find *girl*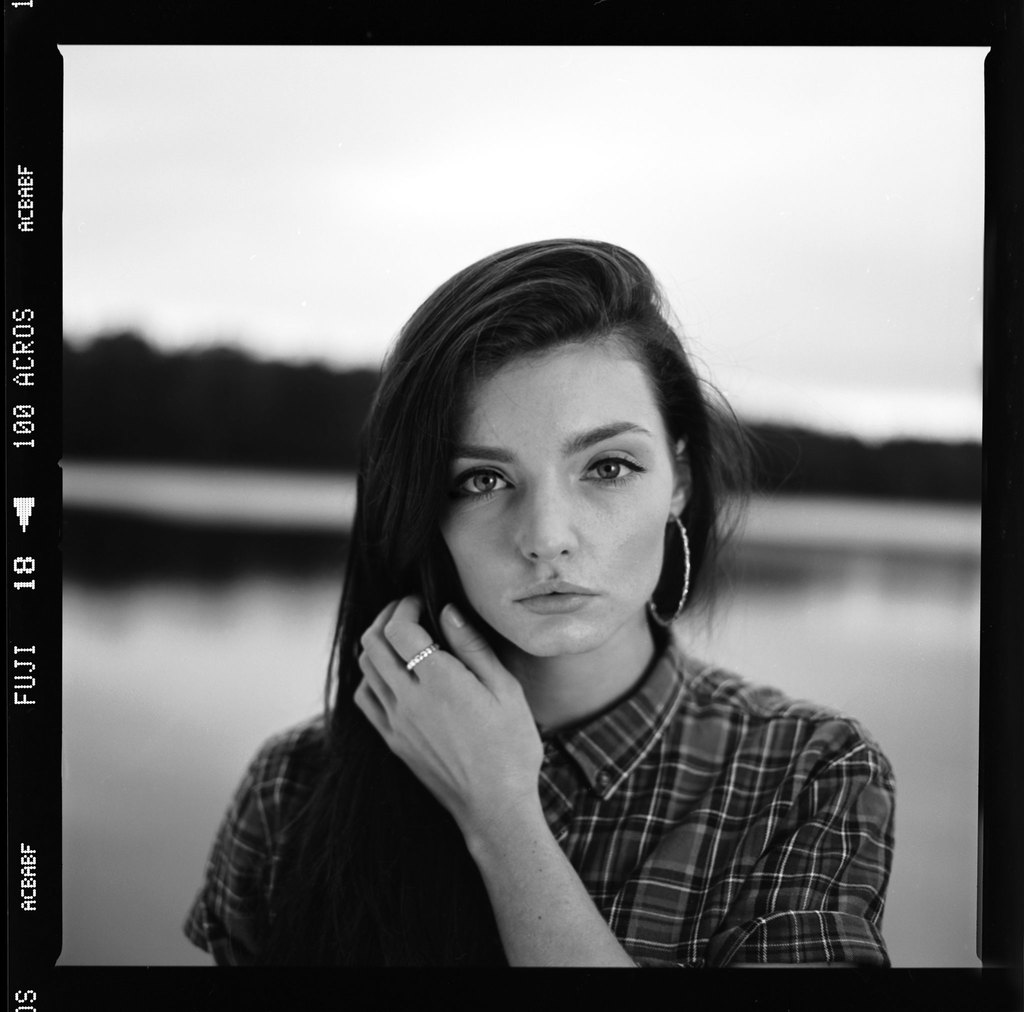
region(192, 254, 909, 995)
